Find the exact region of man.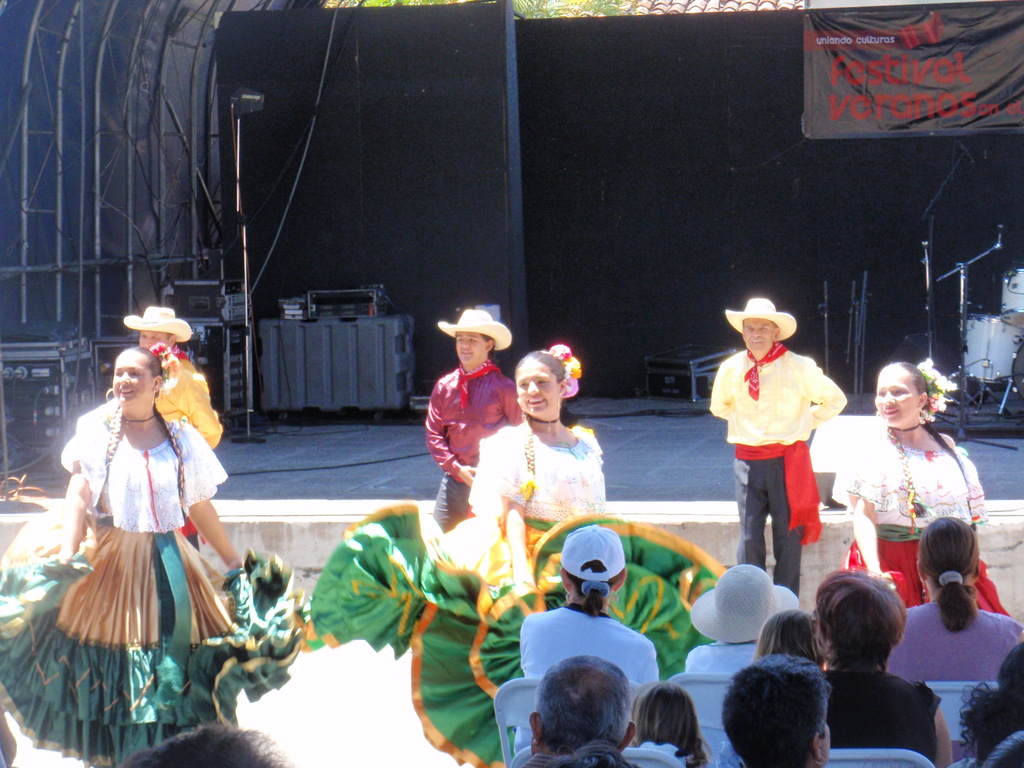
Exact region: x1=125, y1=305, x2=226, y2=445.
